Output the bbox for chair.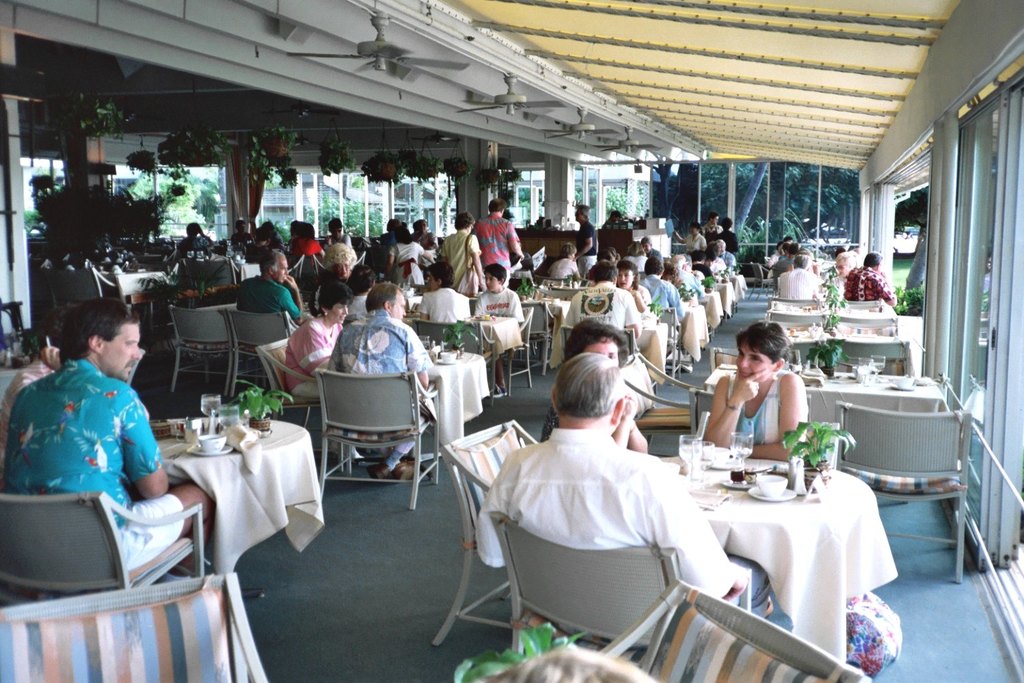
crop(697, 410, 840, 473).
